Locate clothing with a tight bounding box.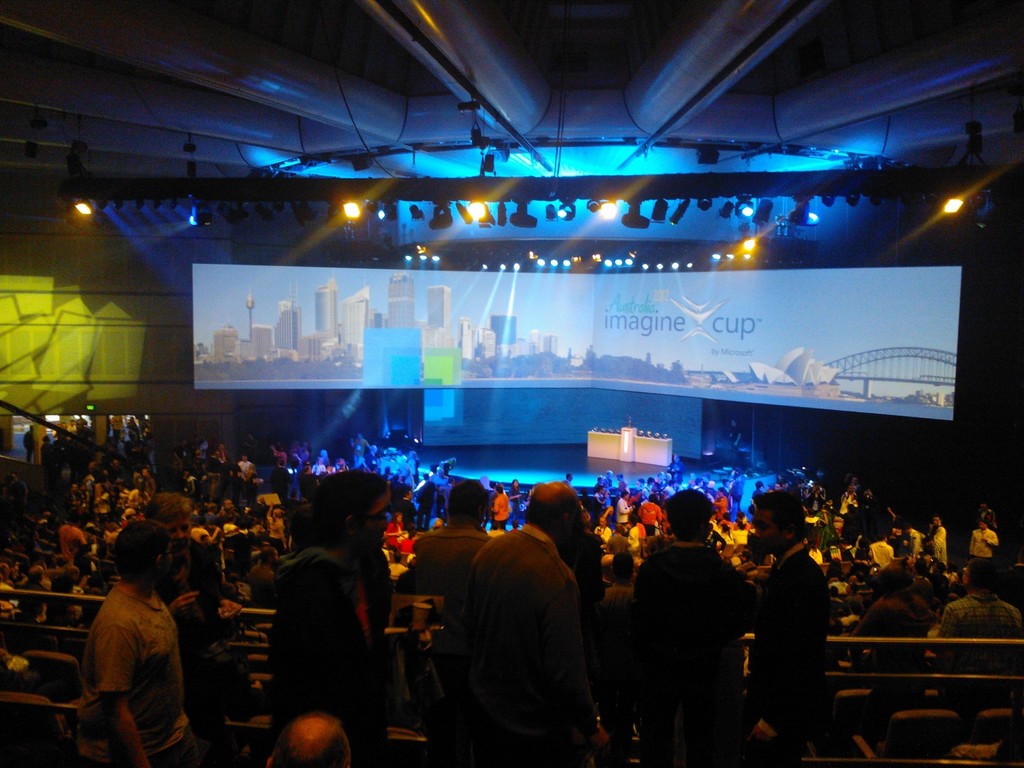
[264,466,288,494].
